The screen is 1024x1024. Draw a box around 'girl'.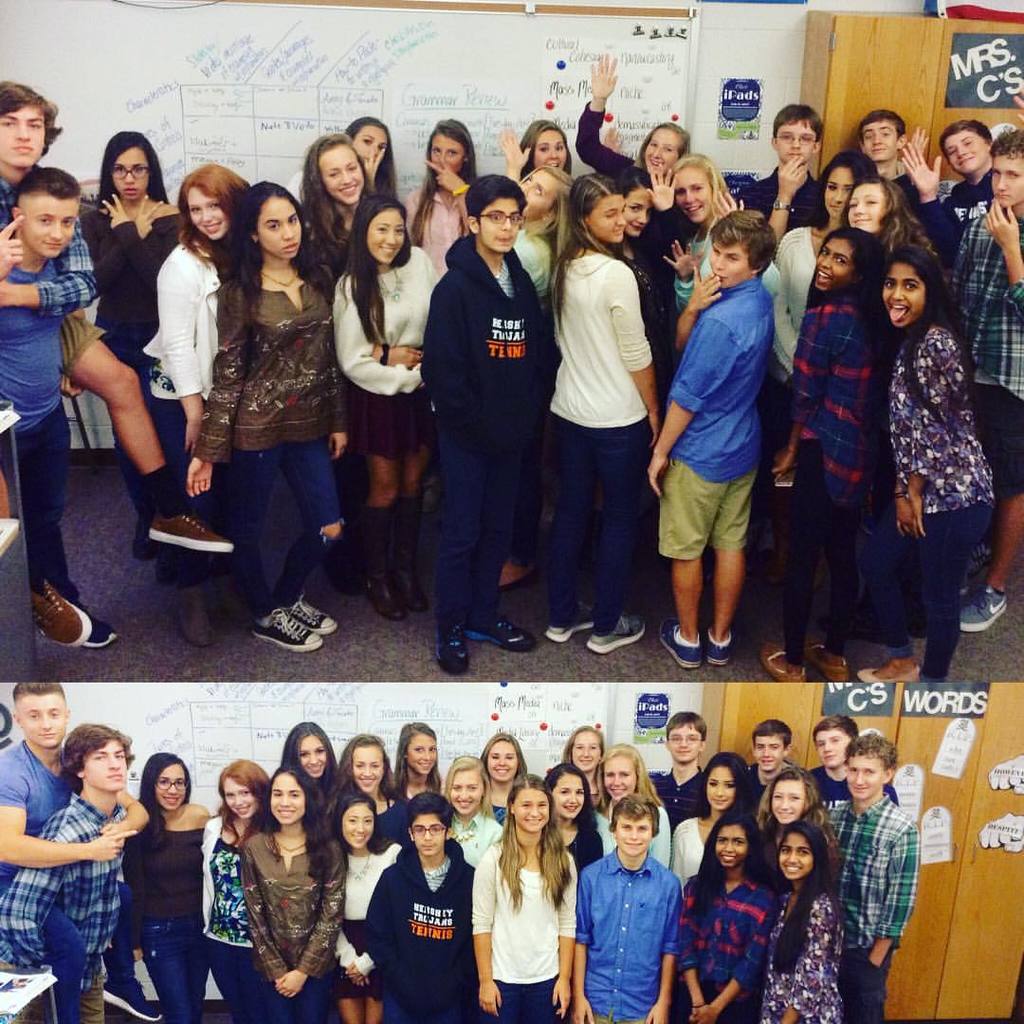
detection(402, 116, 479, 272).
